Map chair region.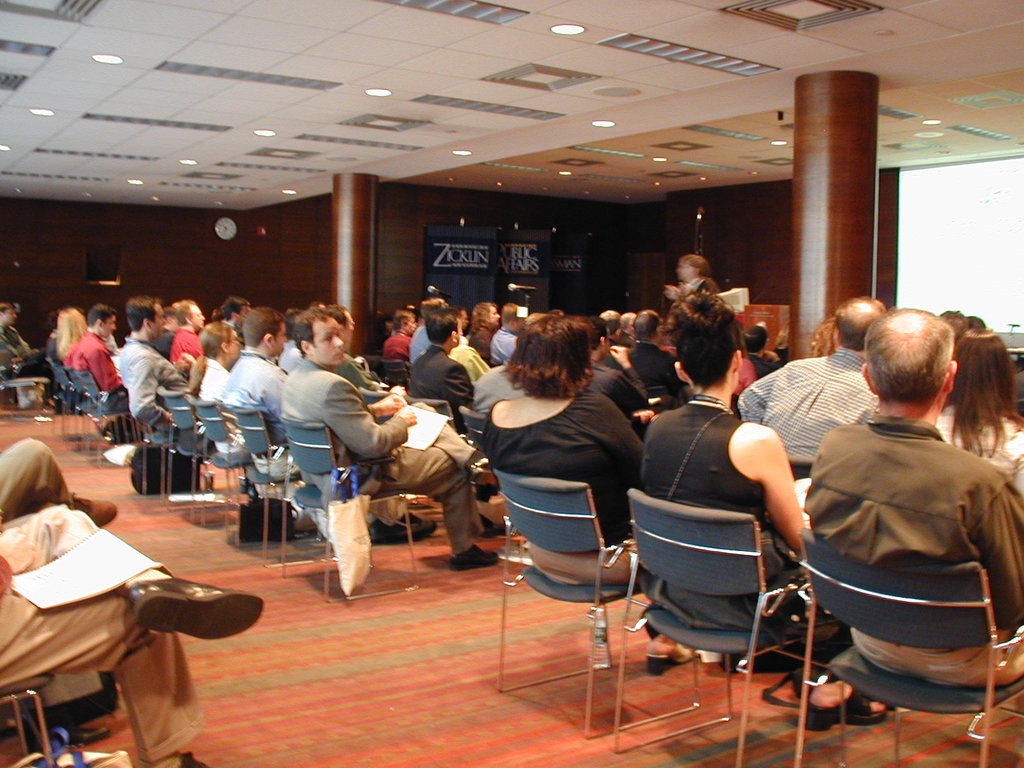
Mapped to [360,387,383,402].
